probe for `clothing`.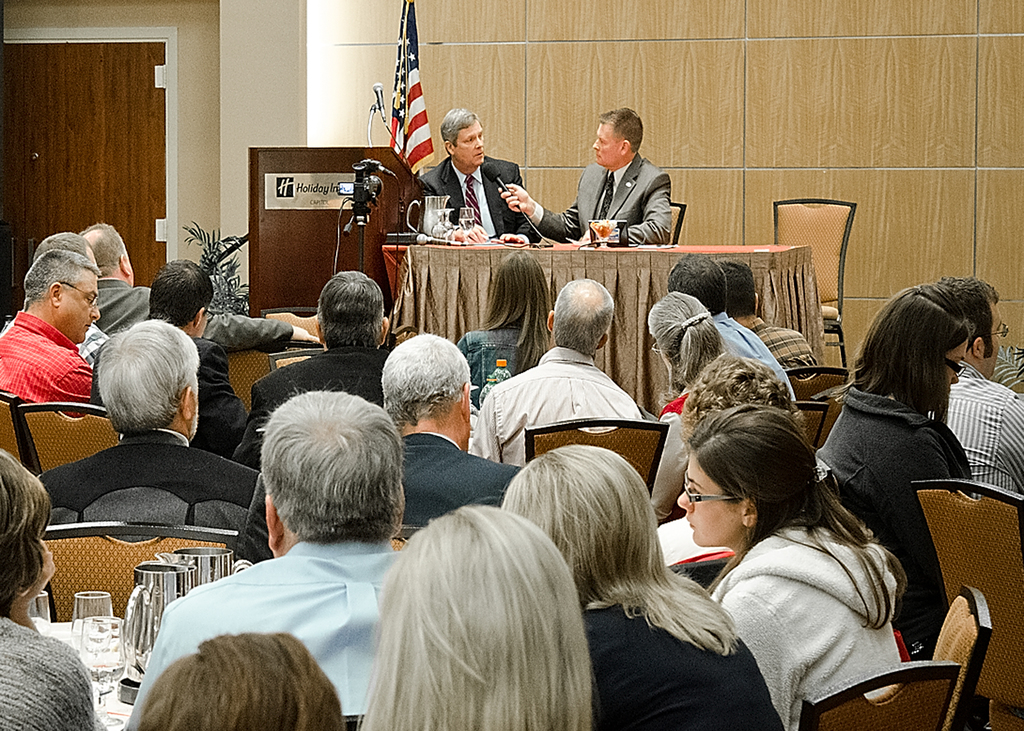
Probe result: box=[74, 326, 113, 367].
